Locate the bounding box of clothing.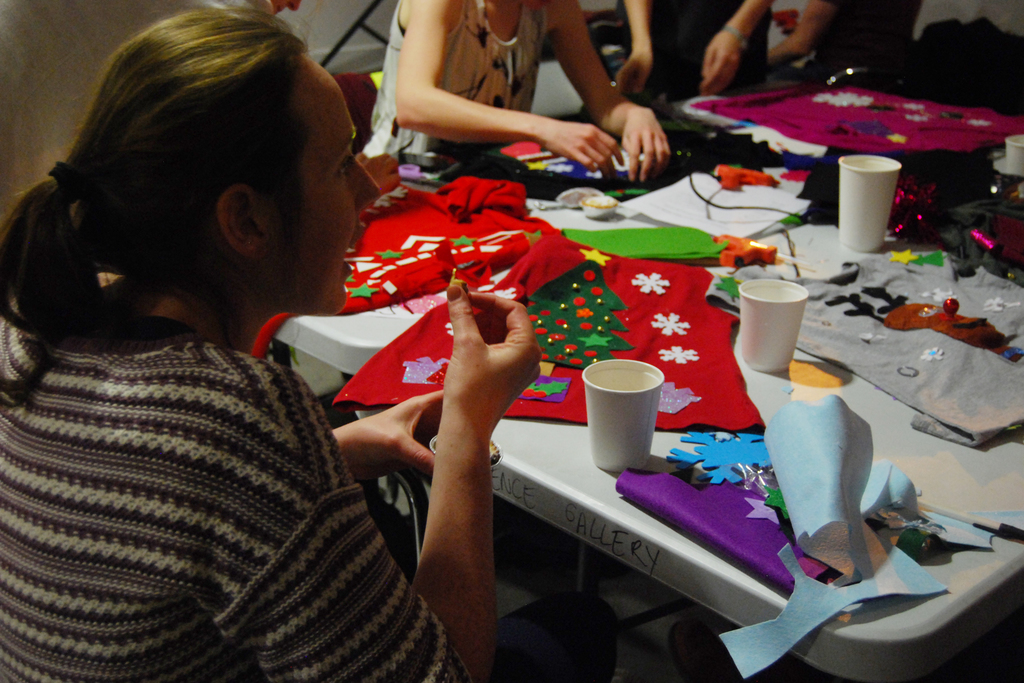
Bounding box: {"left": 356, "top": 0, "right": 545, "bottom": 163}.
